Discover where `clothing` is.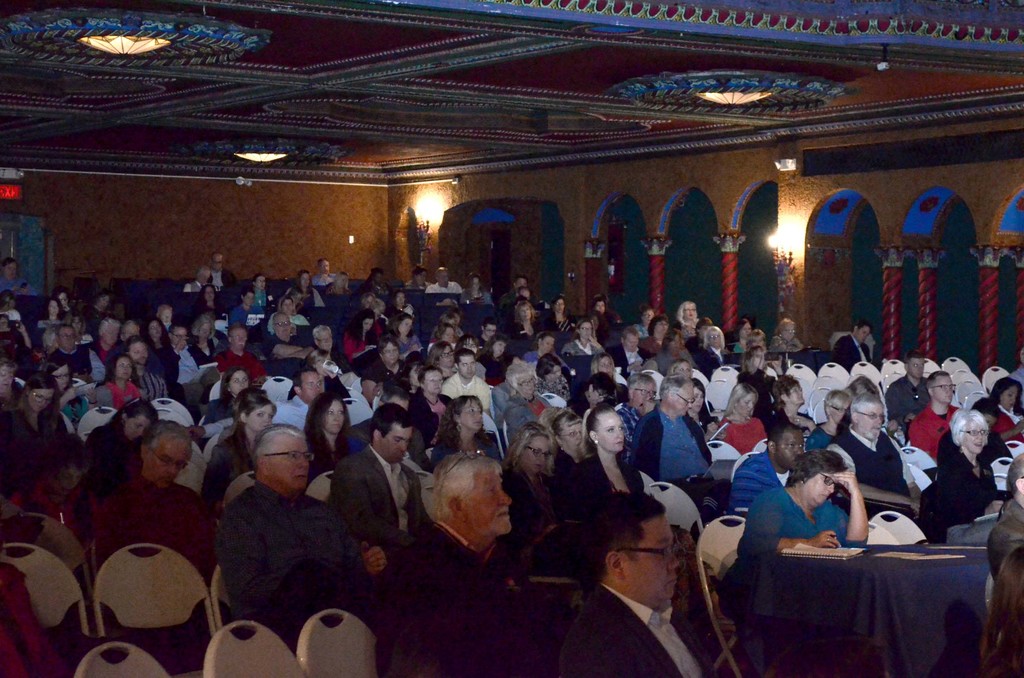
Discovered at left=363, top=357, right=413, bottom=400.
